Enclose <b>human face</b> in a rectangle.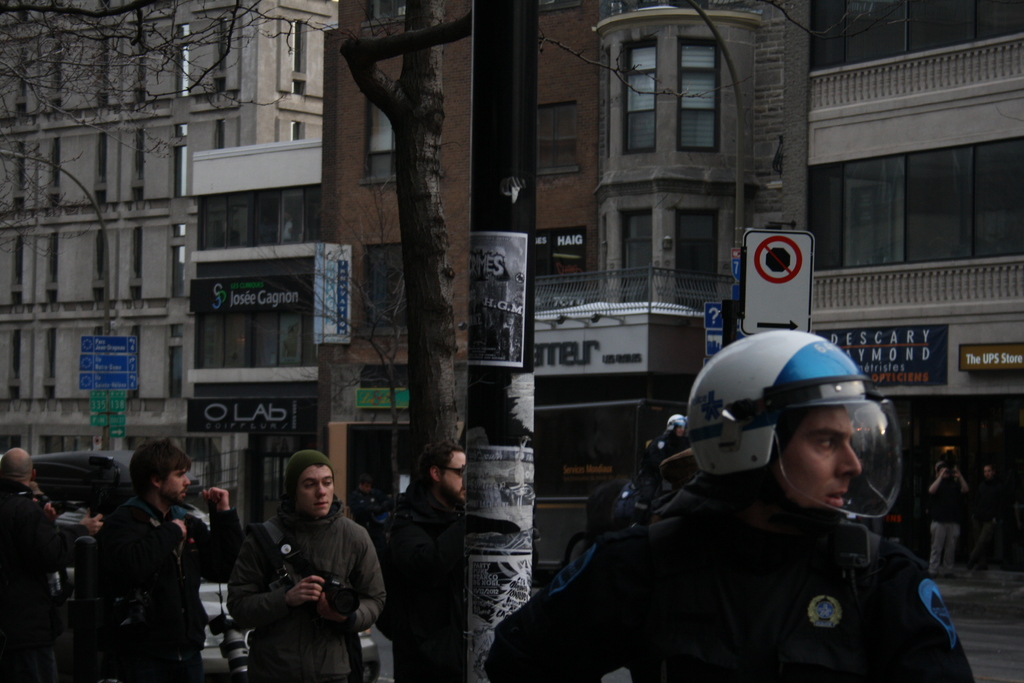
box=[161, 462, 190, 511].
